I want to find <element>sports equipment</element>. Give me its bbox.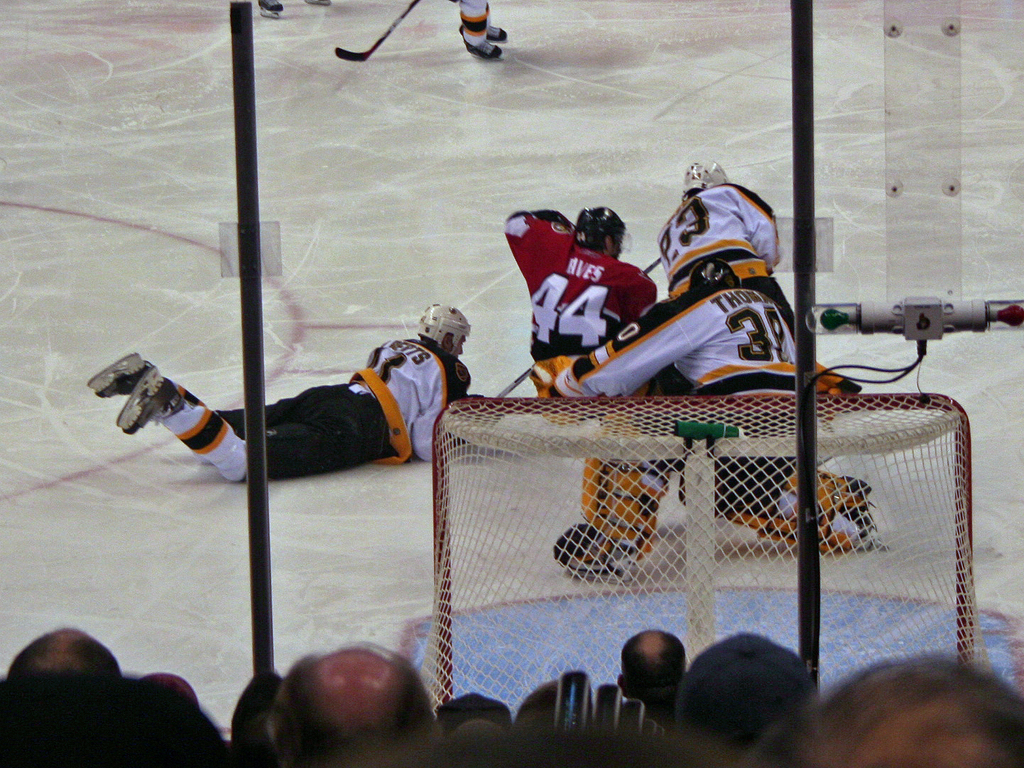
(678,158,729,196).
